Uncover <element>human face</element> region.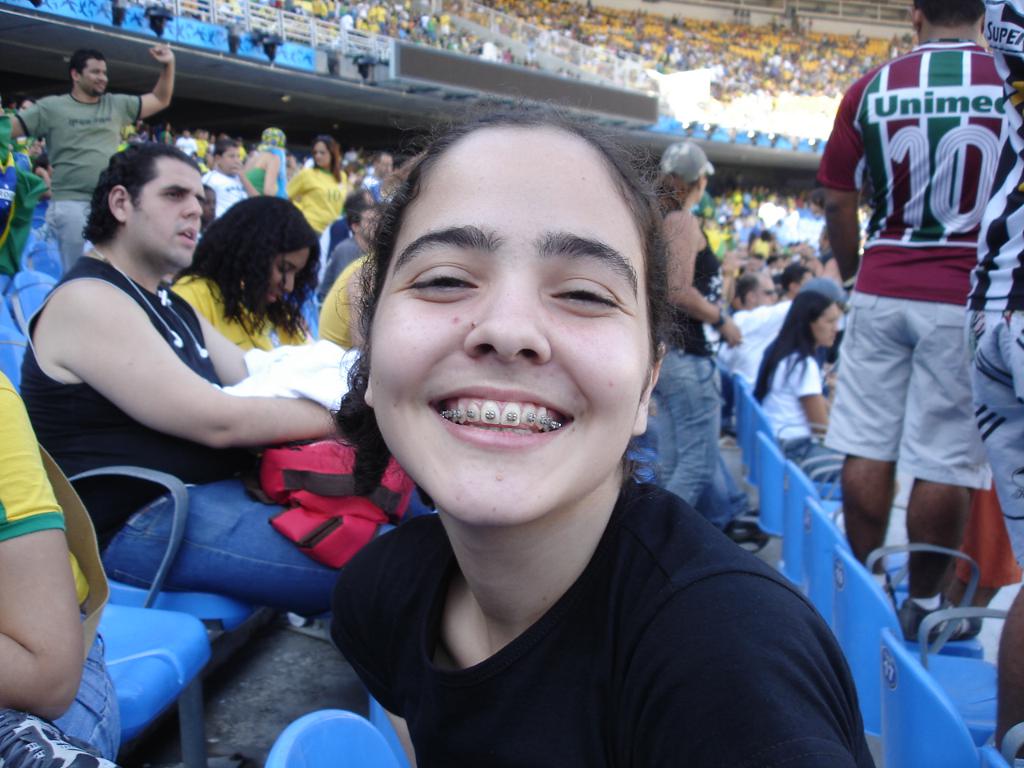
Uncovered: detection(258, 248, 310, 320).
